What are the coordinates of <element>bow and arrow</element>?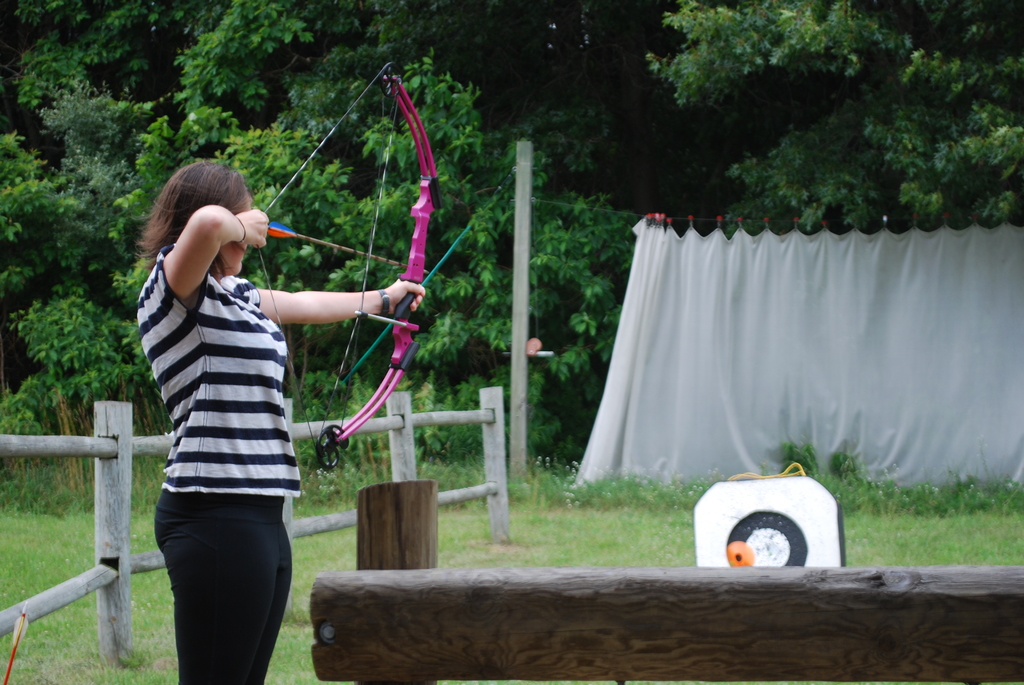
{"x1": 256, "y1": 60, "x2": 429, "y2": 469}.
